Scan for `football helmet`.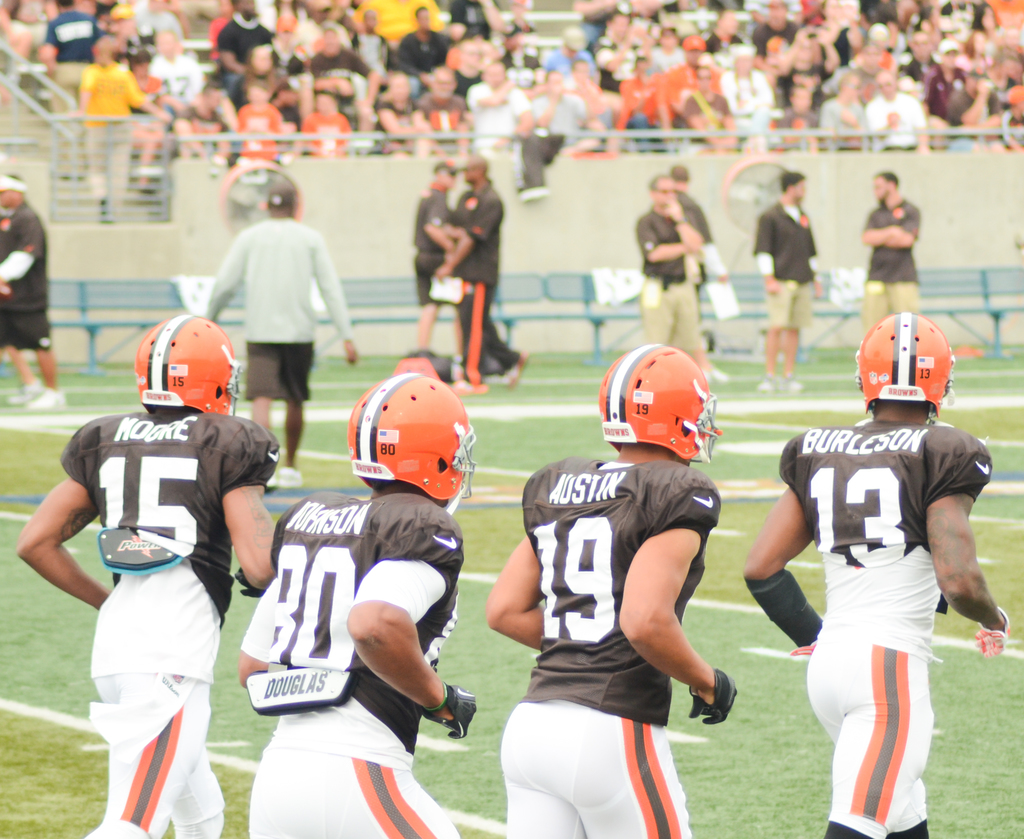
Scan result: [599, 342, 716, 479].
